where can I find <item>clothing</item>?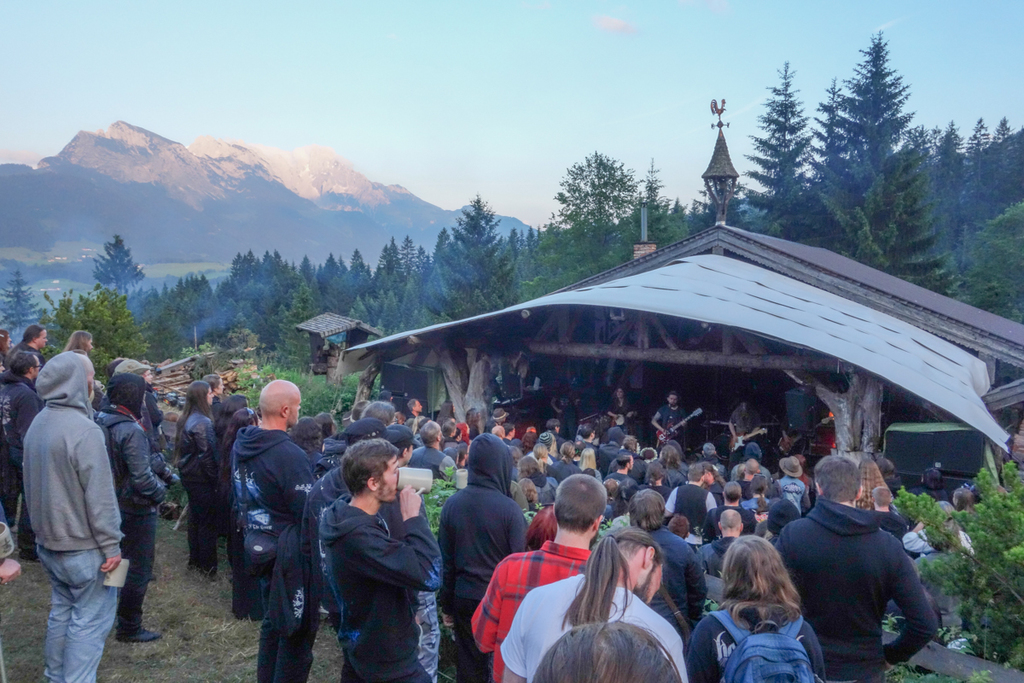
You can find it at [left=508, top=464, right=521, bottom=479].
